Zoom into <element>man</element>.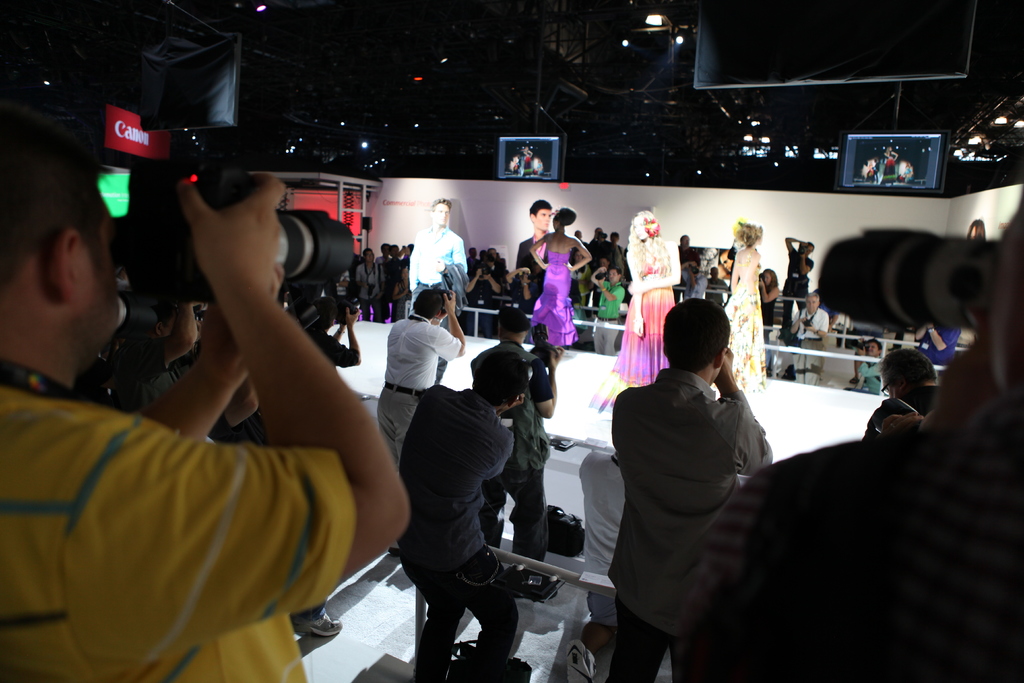
Zoom target: box=[406, 195, 467, 386].
